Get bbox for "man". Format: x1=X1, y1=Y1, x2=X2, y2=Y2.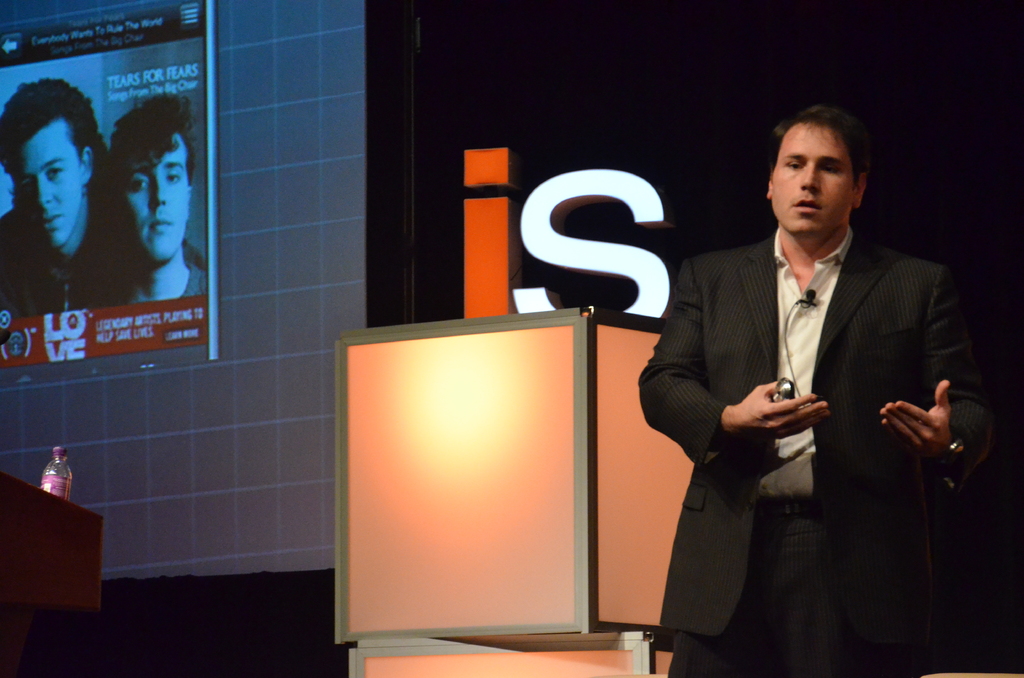
x1=93, y1=95, x2=208, y2=307.
